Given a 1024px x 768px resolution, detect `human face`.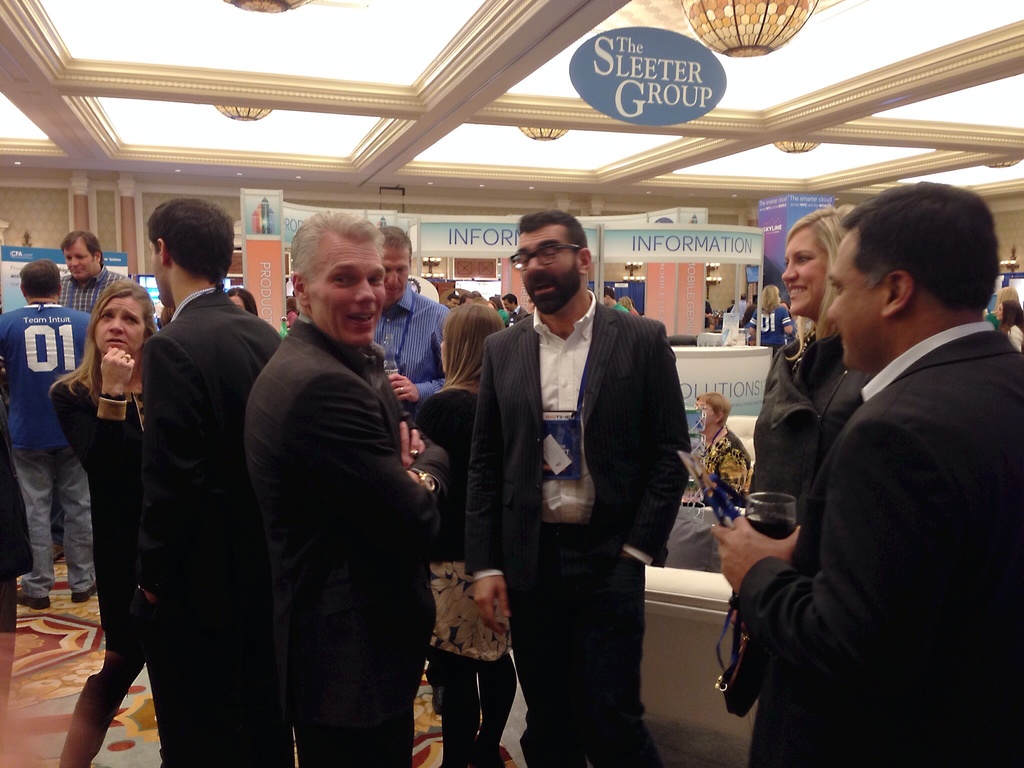
box=[461, 298, 475, 308].
